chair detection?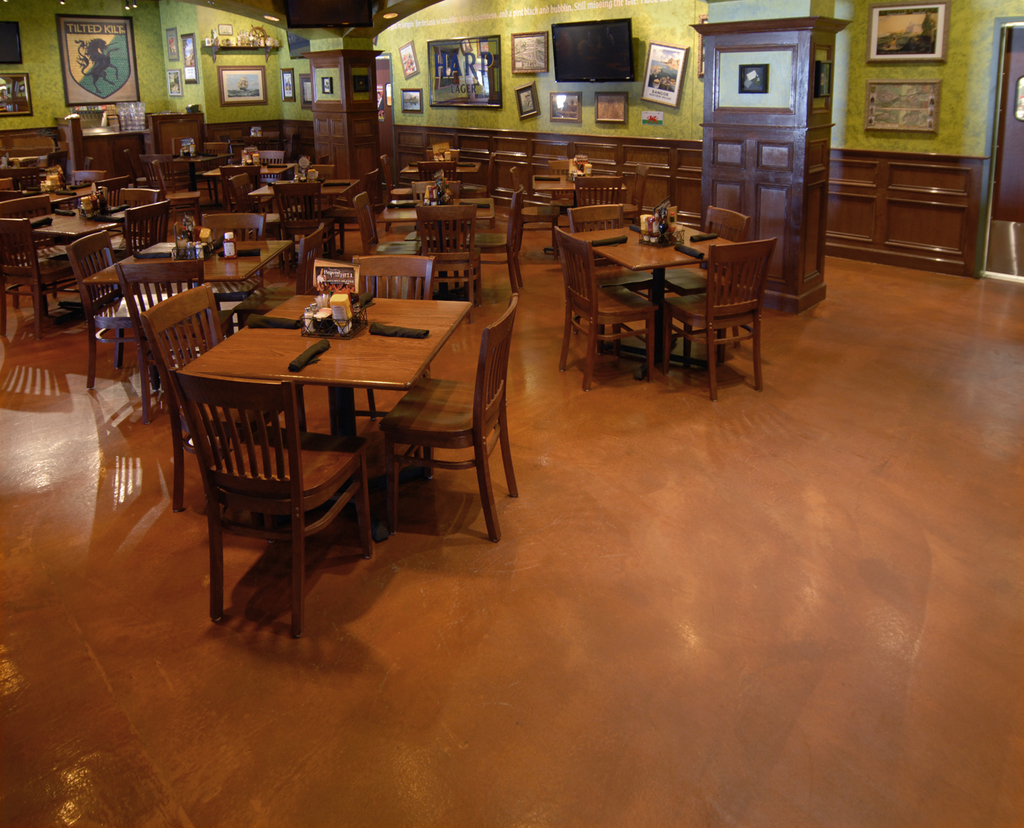
box(413, 208, 481, 298)
